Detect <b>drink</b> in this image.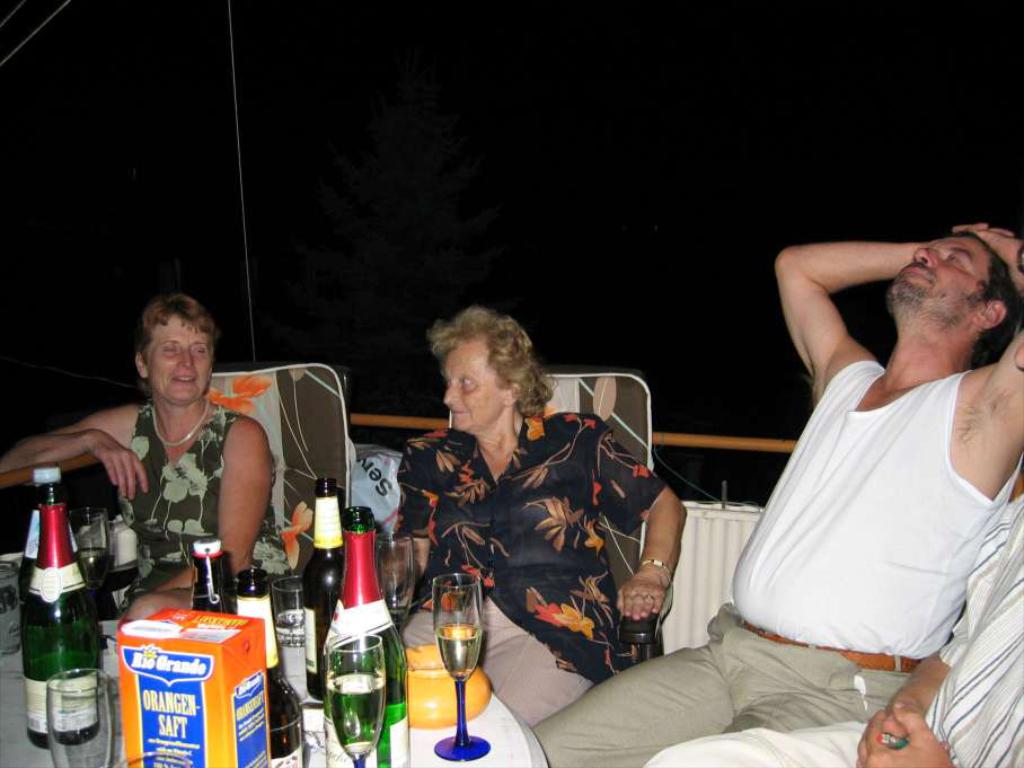
Detection: bbox(436, 618, 480, 677).
